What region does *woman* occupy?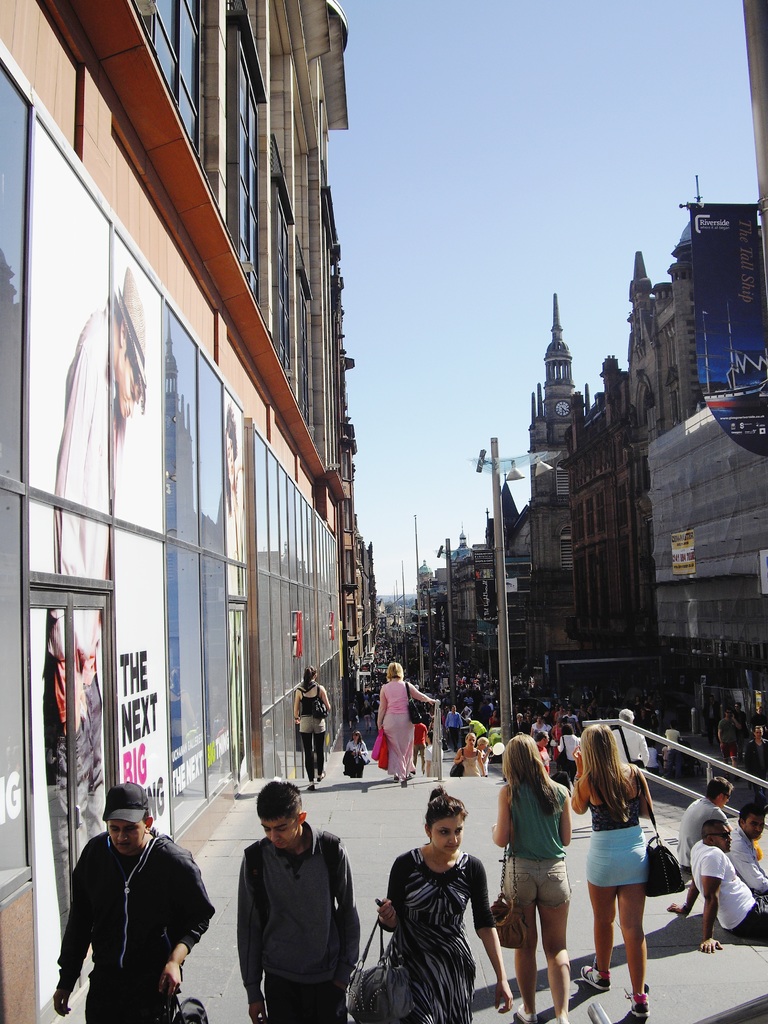
x1=374, y1=662, x2=437, y2=784.
